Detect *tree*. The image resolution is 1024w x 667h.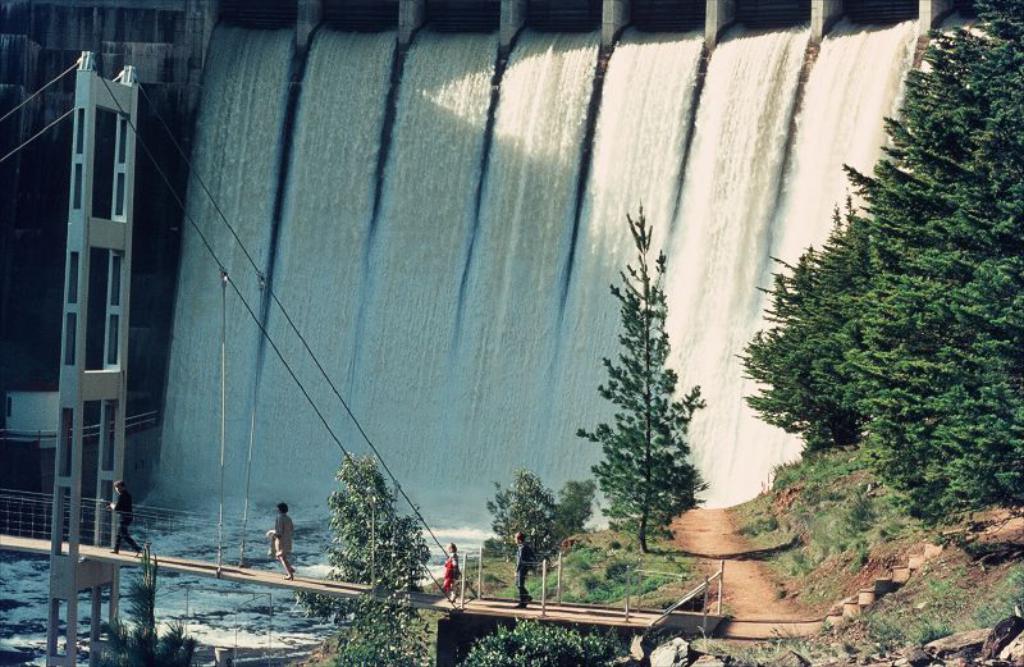
(335, 454, 430, 631).
